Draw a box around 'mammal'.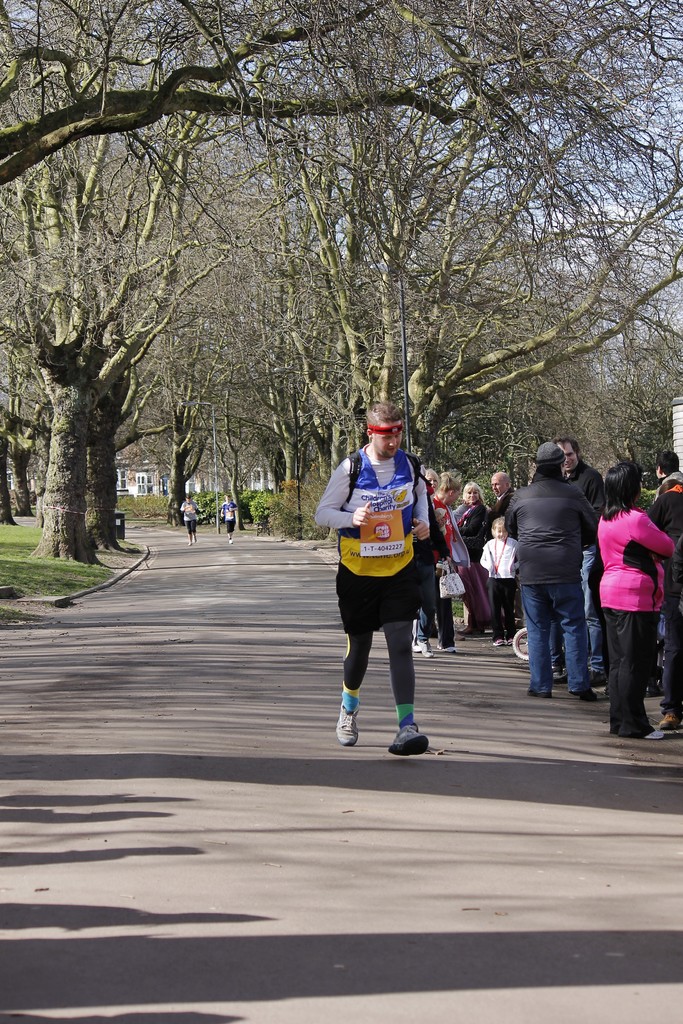
(x1=222, y1=495, x2=238, y2=541).
